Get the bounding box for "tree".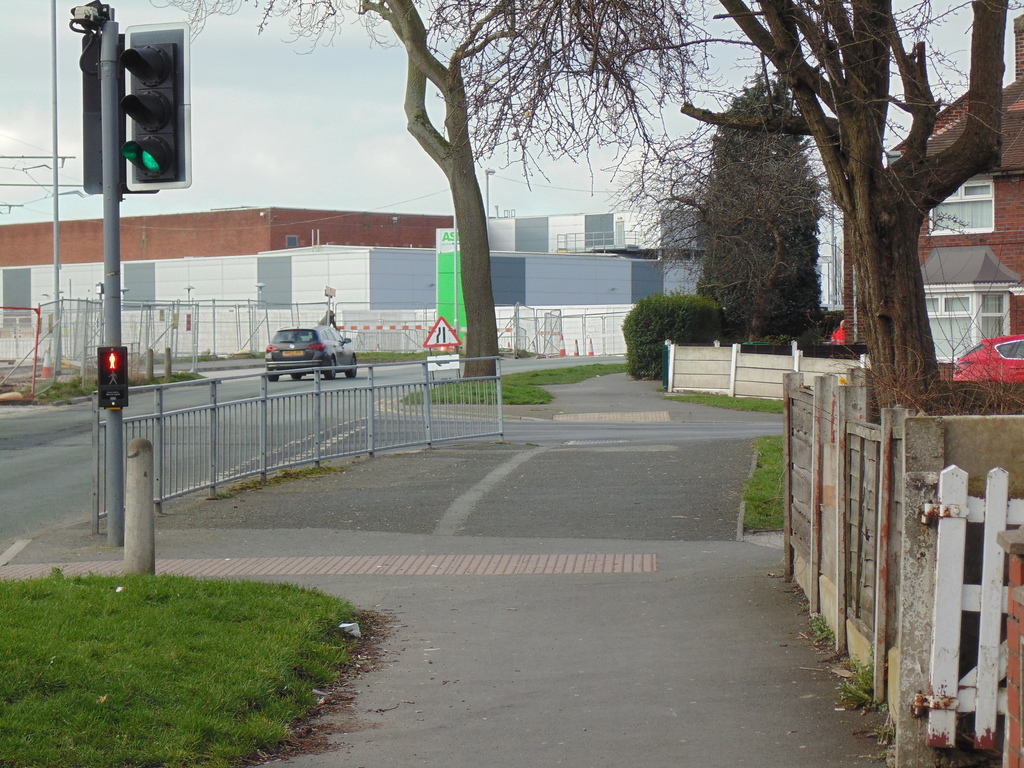
<box>698,73,839,340</box>.
